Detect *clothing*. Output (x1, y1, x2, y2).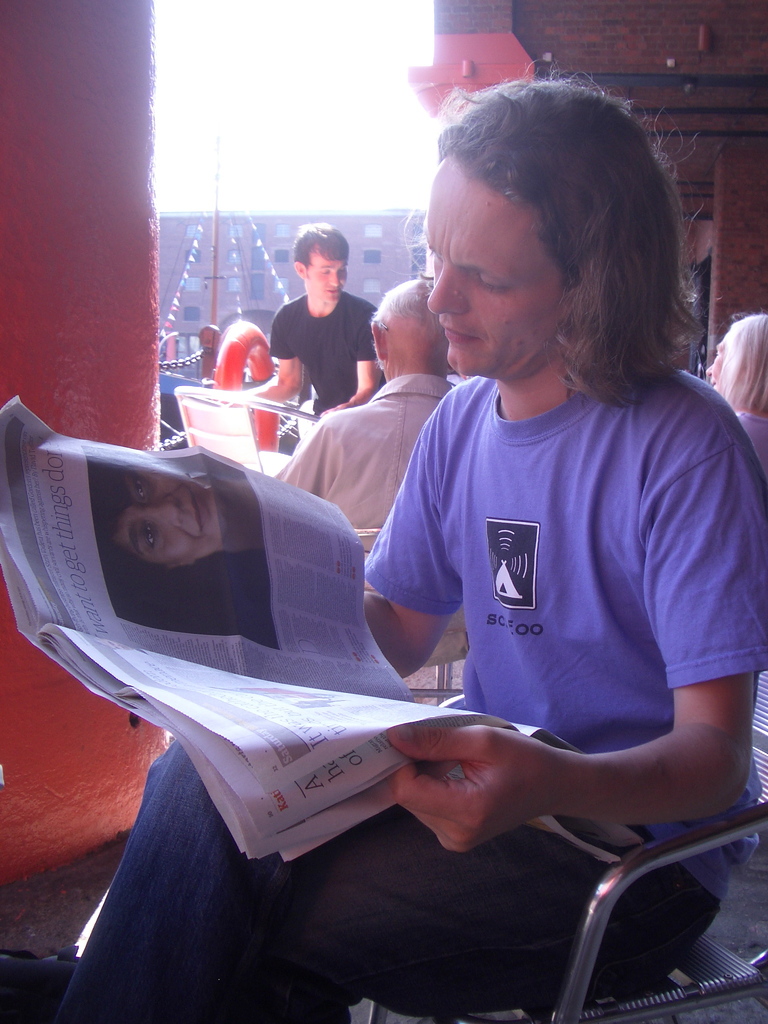
(360, 314, 737, 829).
